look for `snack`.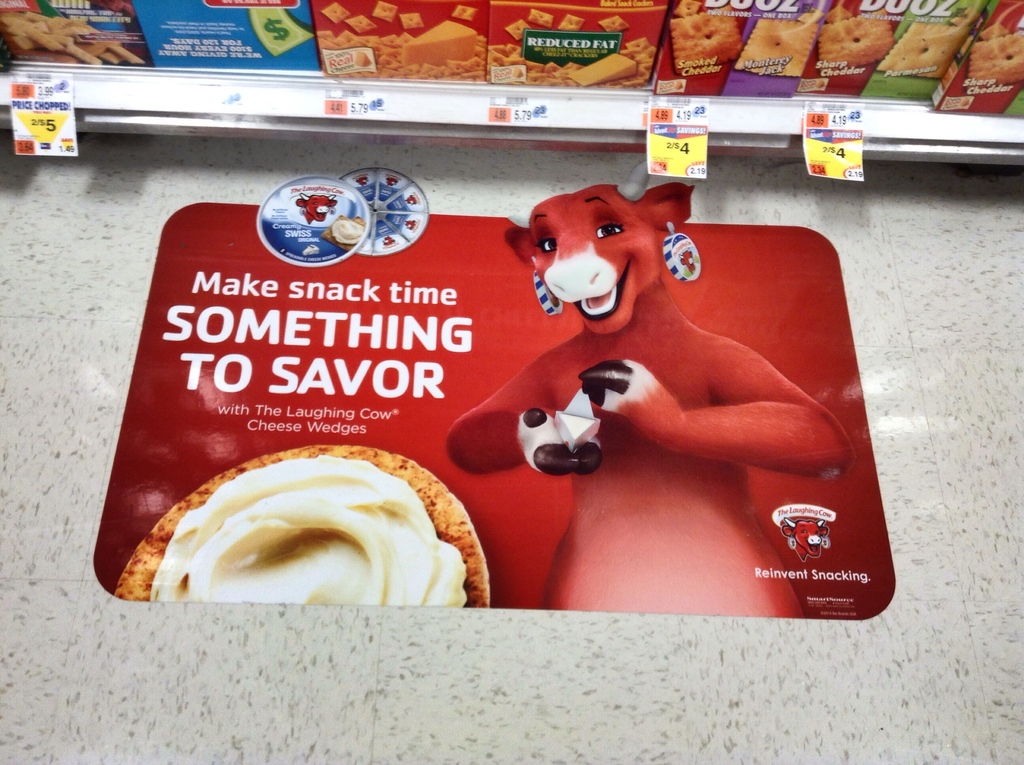
Found: 322:3:348:24.
